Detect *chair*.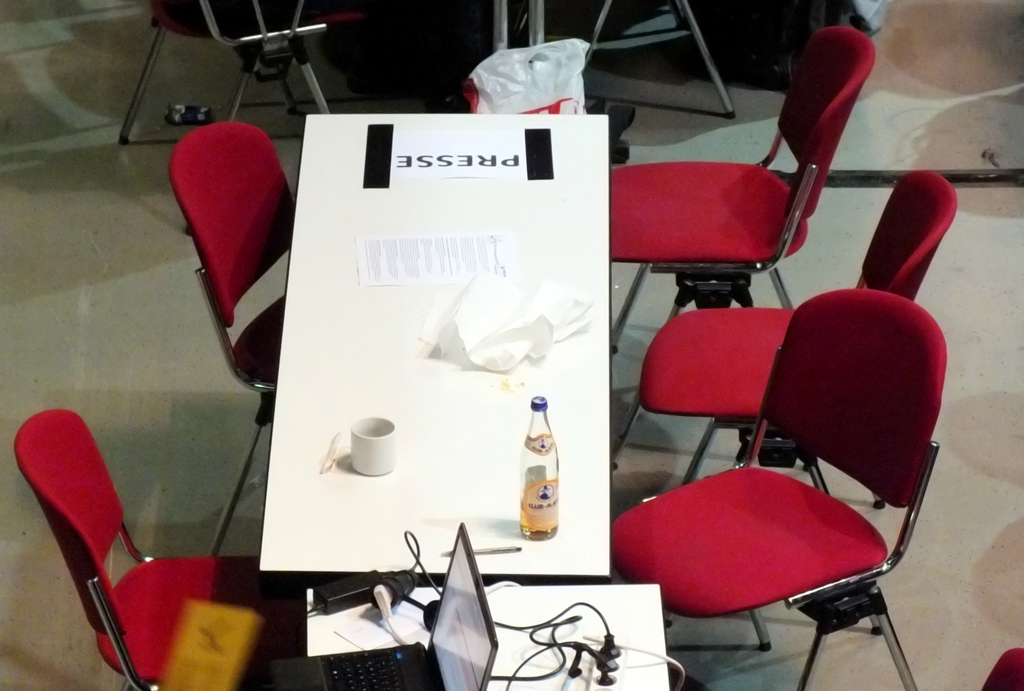
Detected at [117,0,342,234].
